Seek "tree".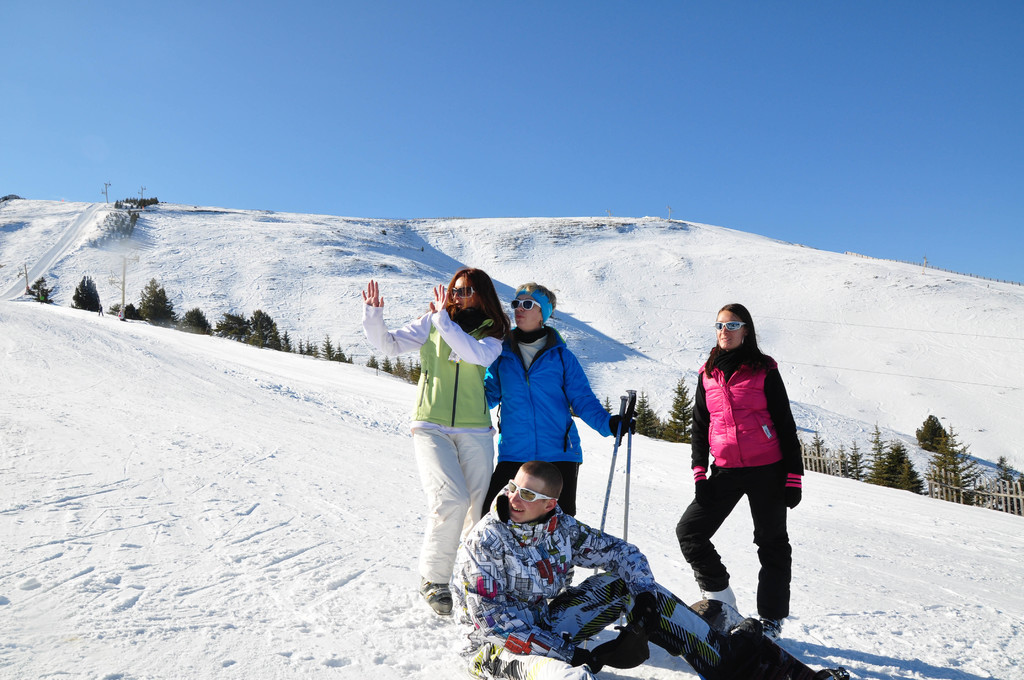
Rect(281, 325, 295, 355).
